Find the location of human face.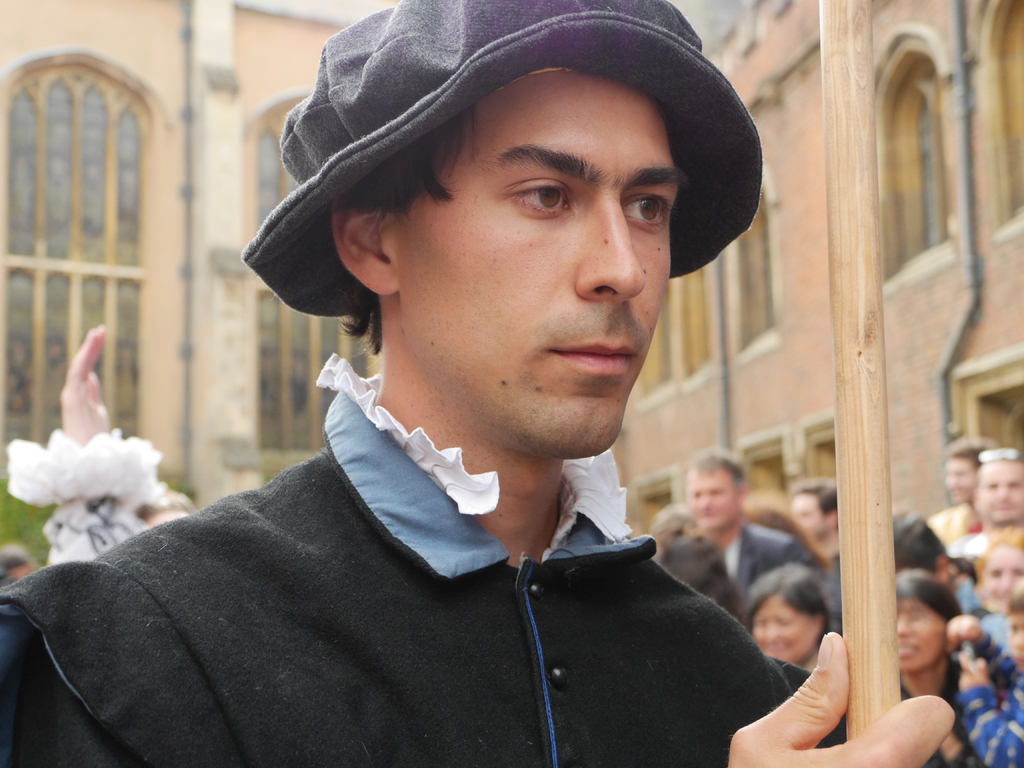
Location: [688,465,740,529].
